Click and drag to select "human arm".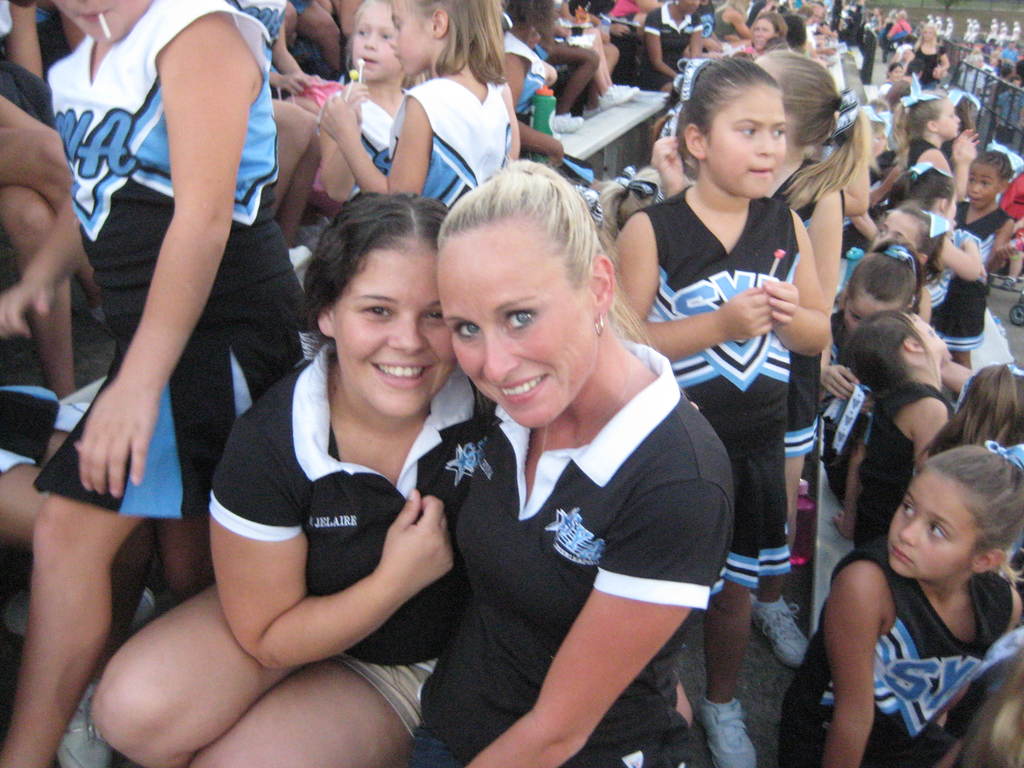
Selection: 794 176 849 319.
